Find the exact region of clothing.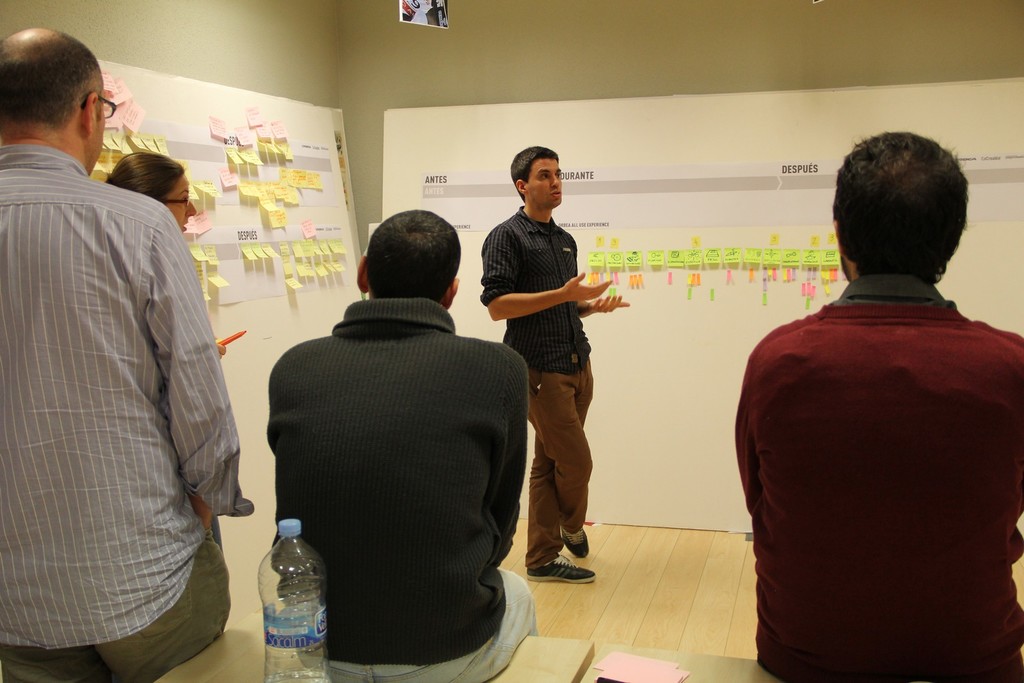
Exact region: detection(259, 297, 549, 682).
